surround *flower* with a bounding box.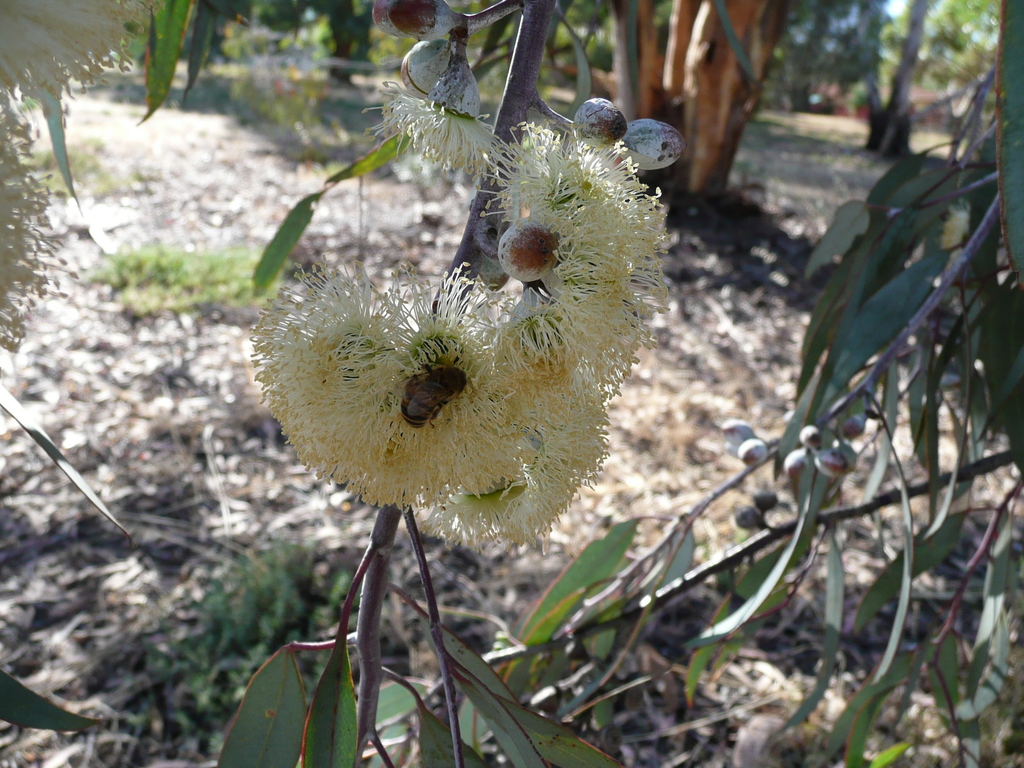
412 367 614 563.
